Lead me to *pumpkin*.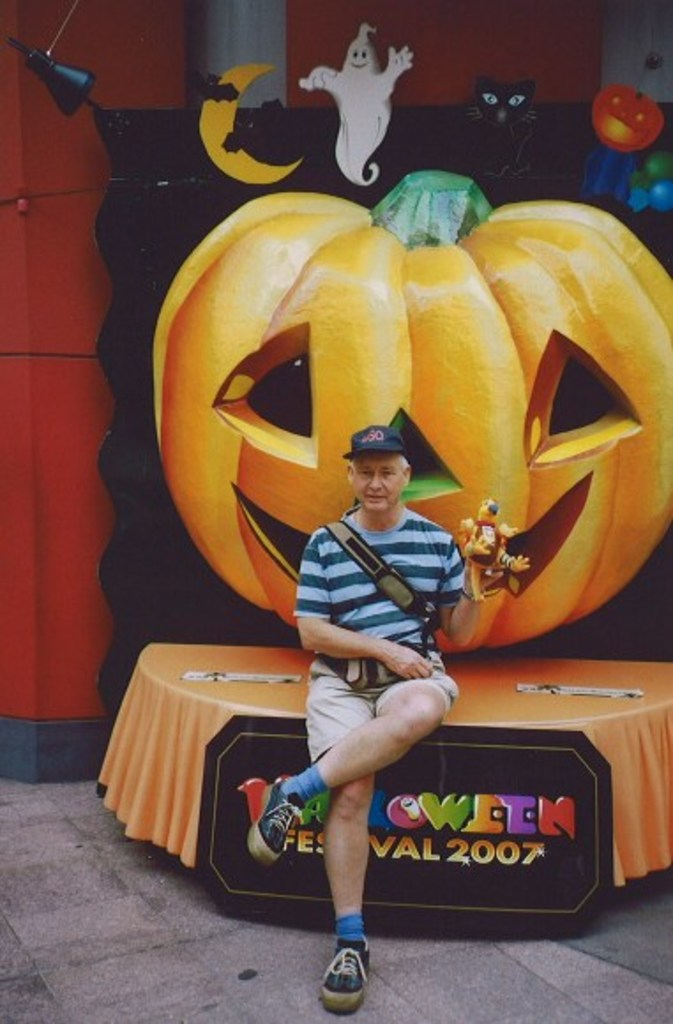
Lead to box=[125, 155, 631, 722].
